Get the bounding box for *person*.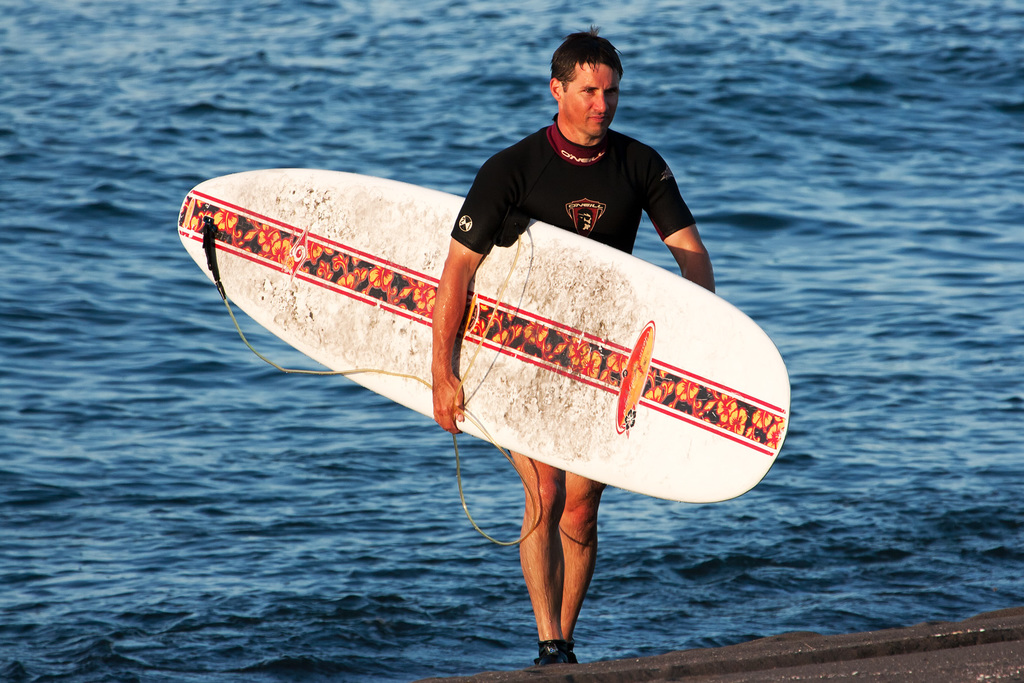
box(431, 26, 716, 663).
